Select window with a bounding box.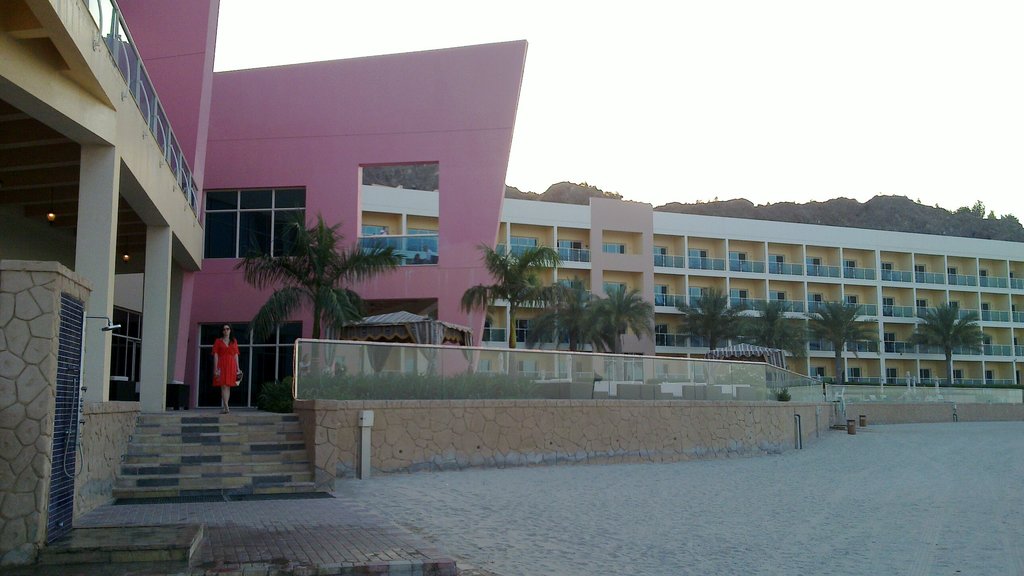
detection(1011, 300, 1021, 322).
